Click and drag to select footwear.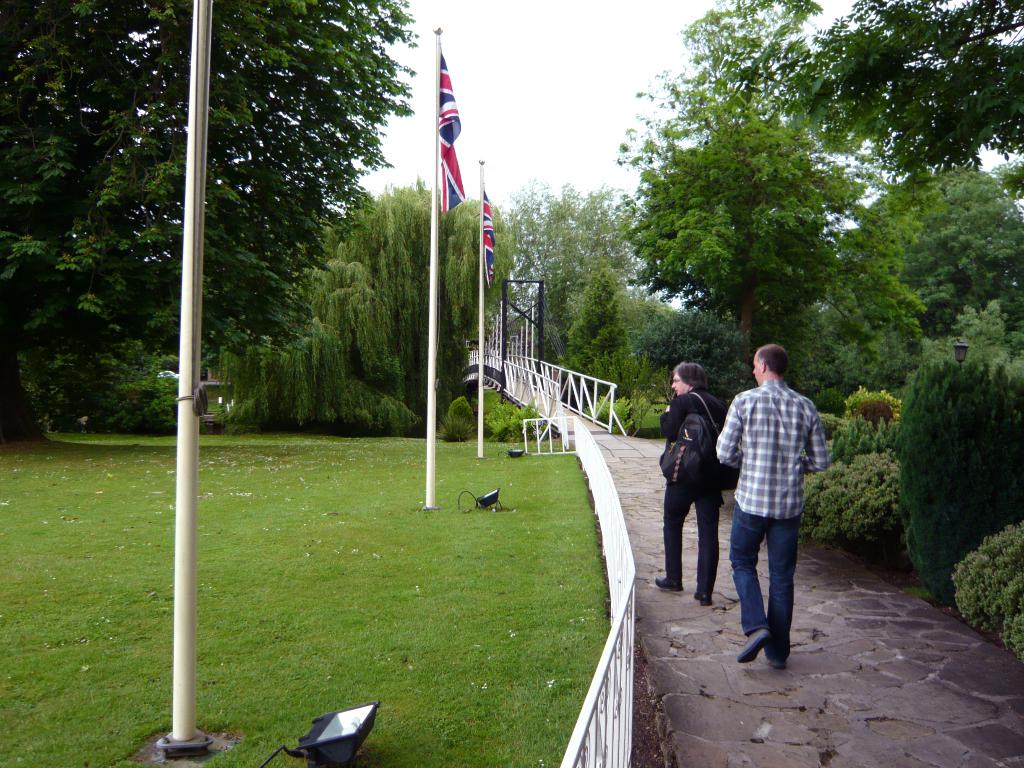
Selection: 655:579:684:591.
